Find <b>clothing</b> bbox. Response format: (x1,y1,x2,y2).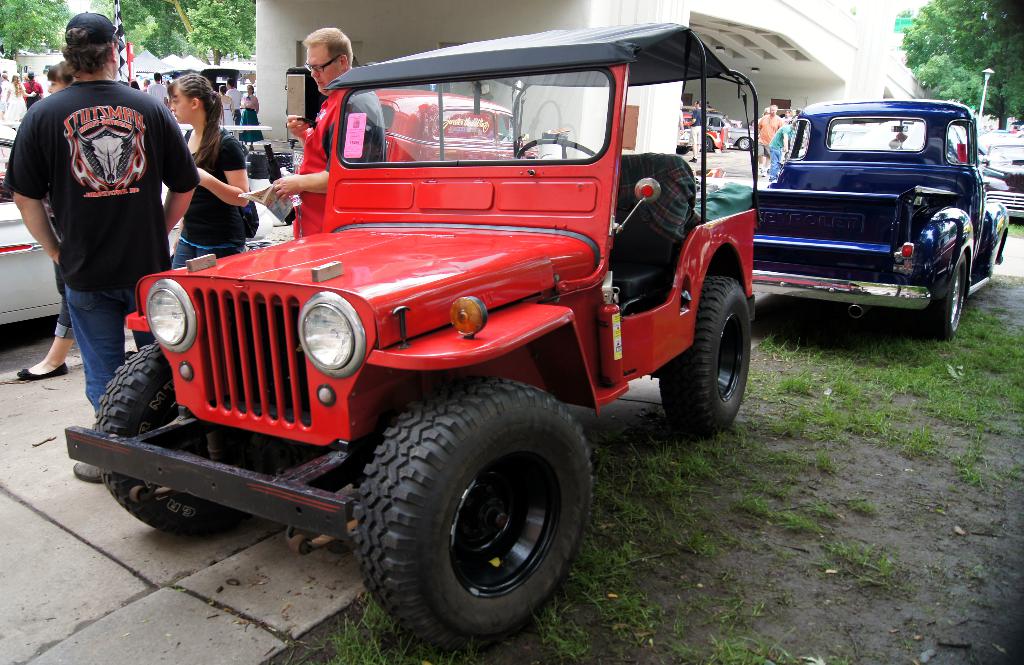
(173,129,248,267).
